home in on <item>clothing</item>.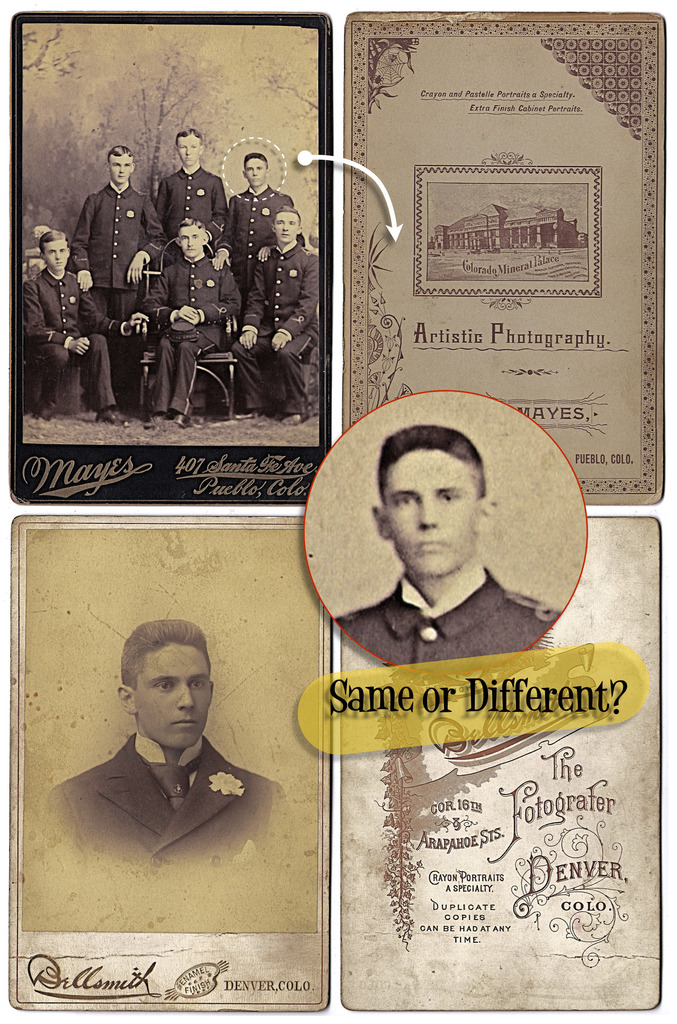
Homed in at <region>53, 730, 291, 863</region>.
